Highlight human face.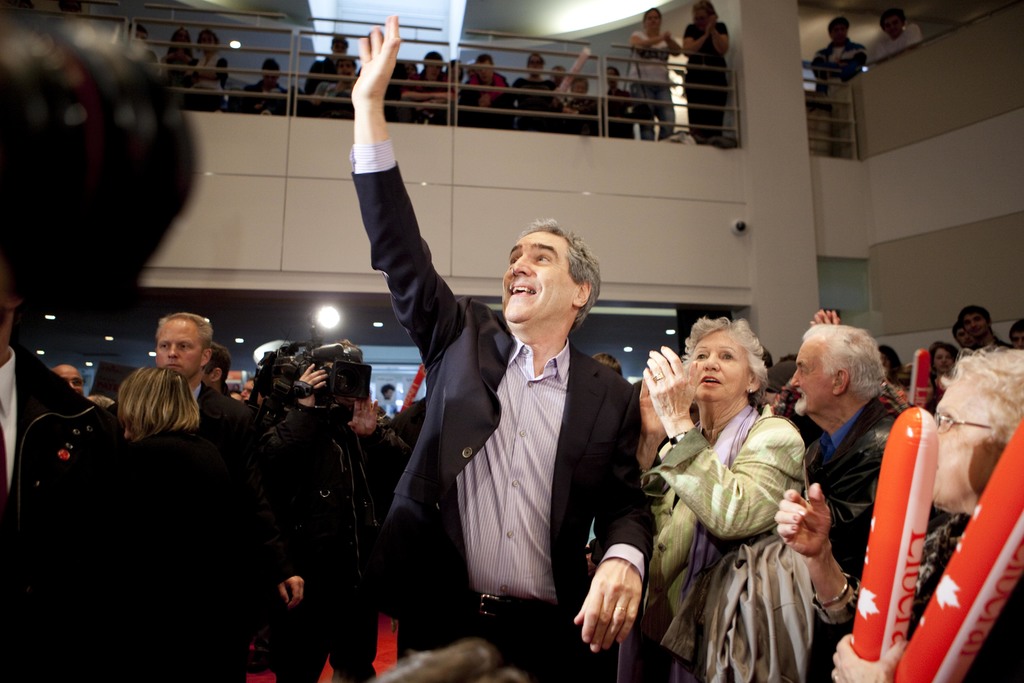
Highlighted region: bbox=(940, 379, 993, 513).
